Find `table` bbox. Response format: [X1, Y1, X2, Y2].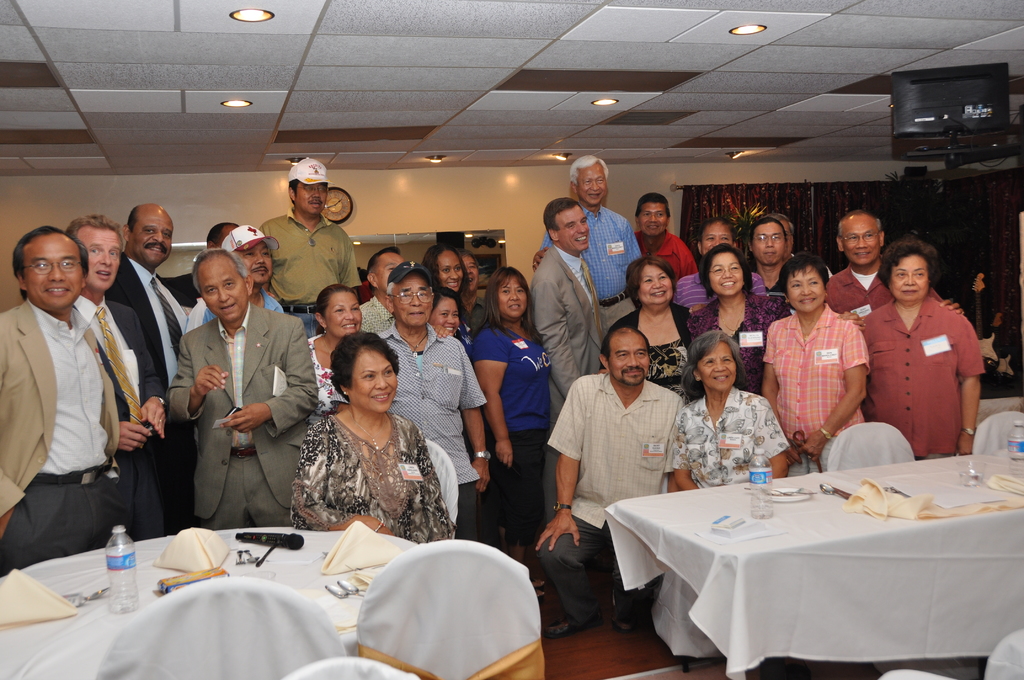
[604, 452, 1023, 679].
